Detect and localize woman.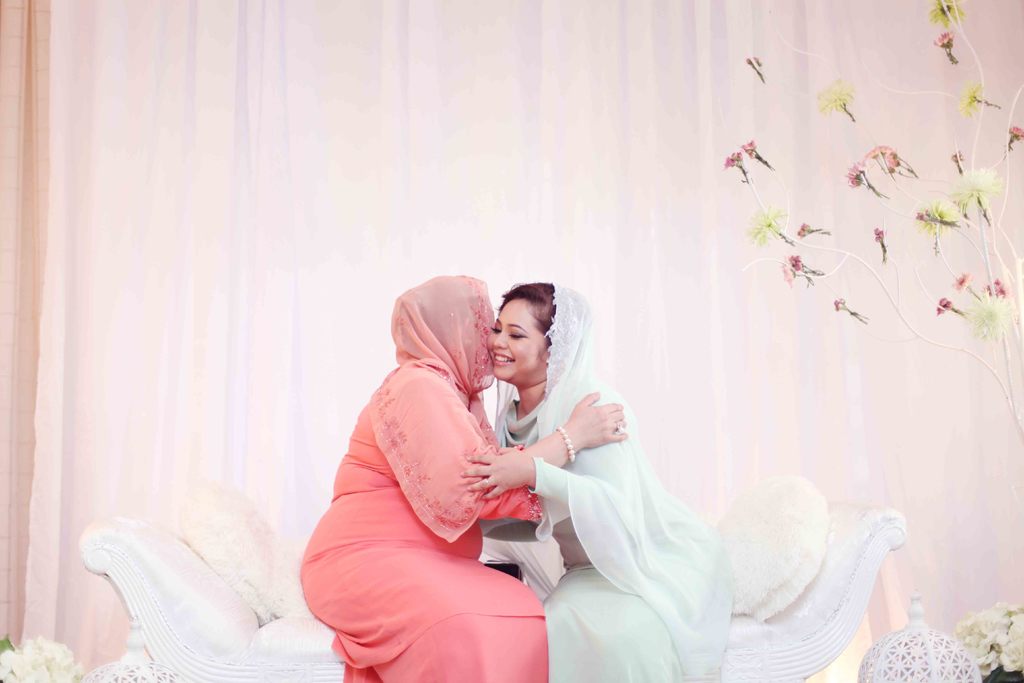
Localized at 291/268/642/682.
